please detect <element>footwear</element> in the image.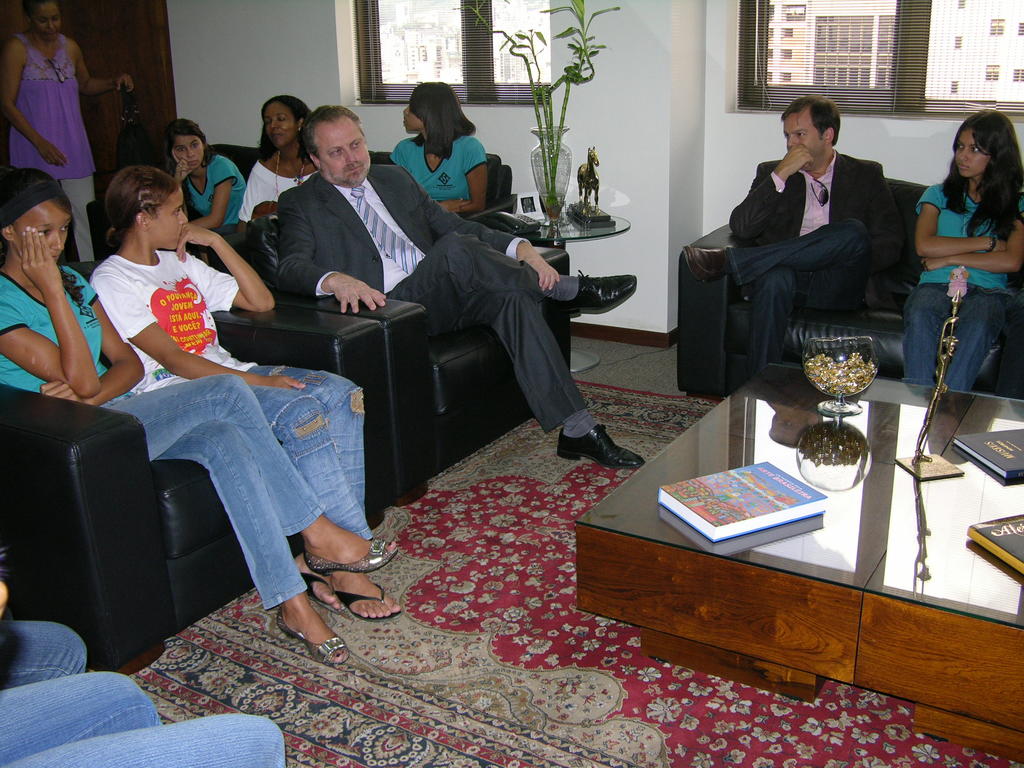
[x1=557, y1=420, x2=646, y2=465].
